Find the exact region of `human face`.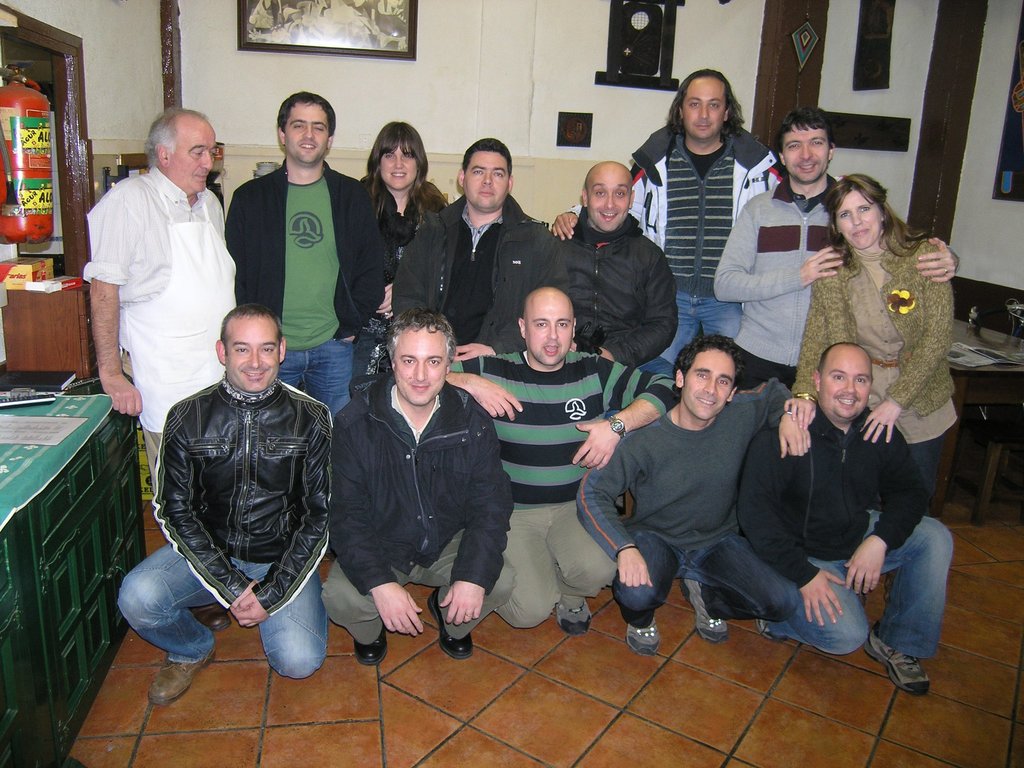
Exact region: box=[392, 325, 447, 407].
